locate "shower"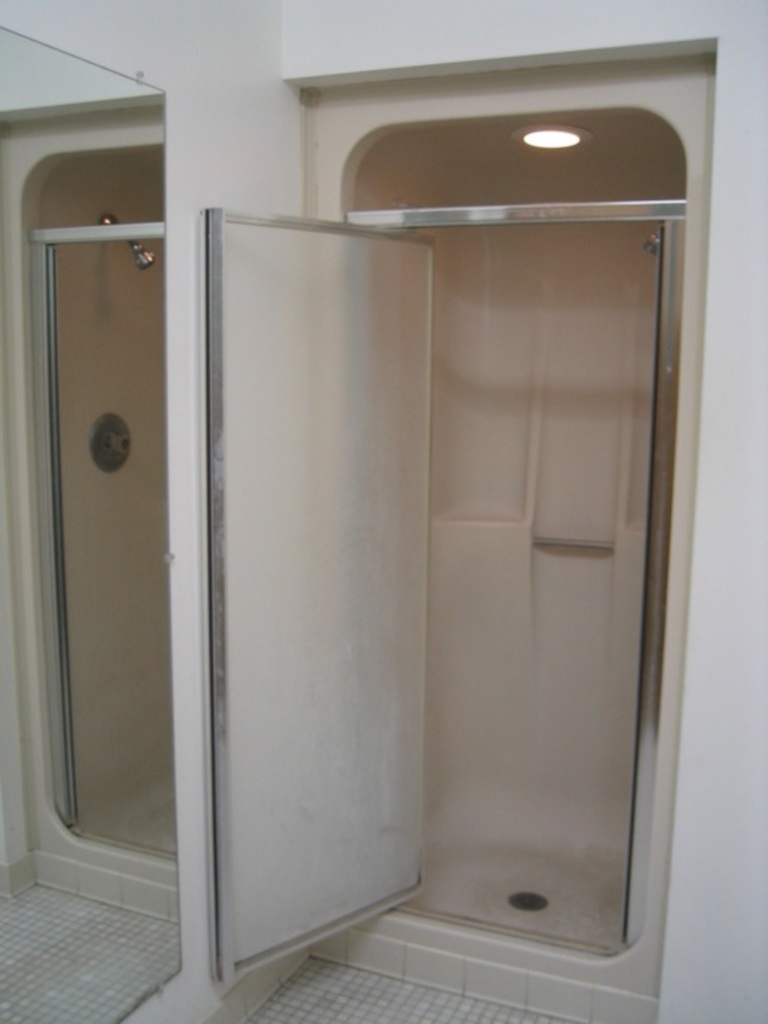
BBox(100, 215, 158, 274)
